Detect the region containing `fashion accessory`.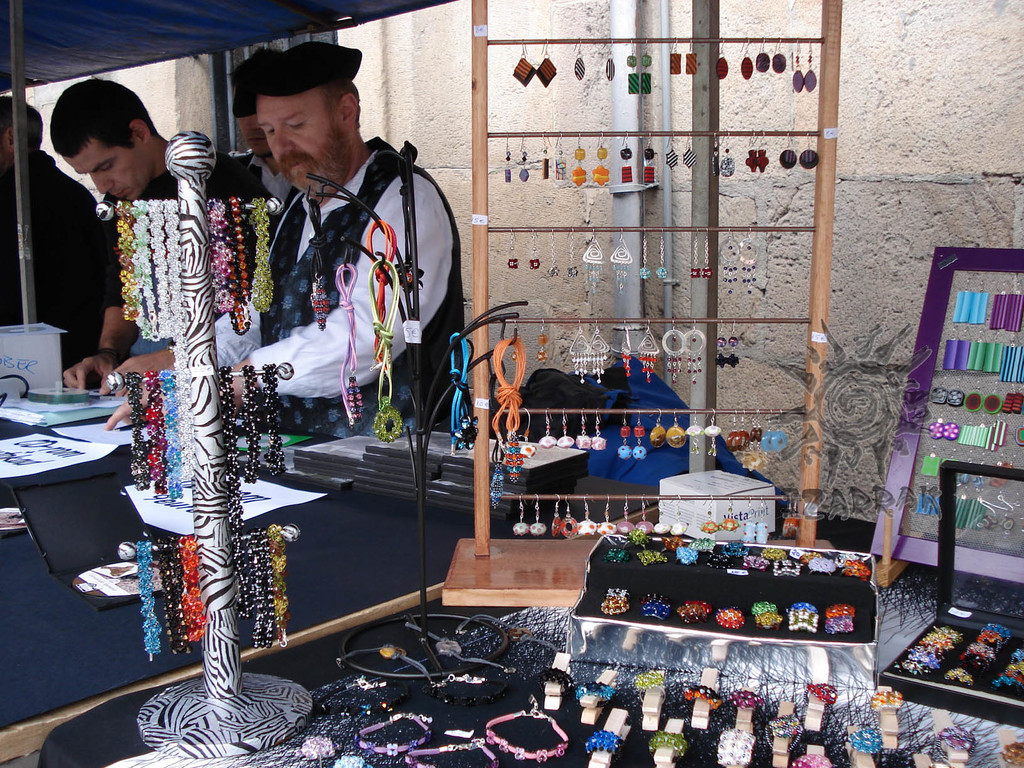
(790, 39, 804, 89).
